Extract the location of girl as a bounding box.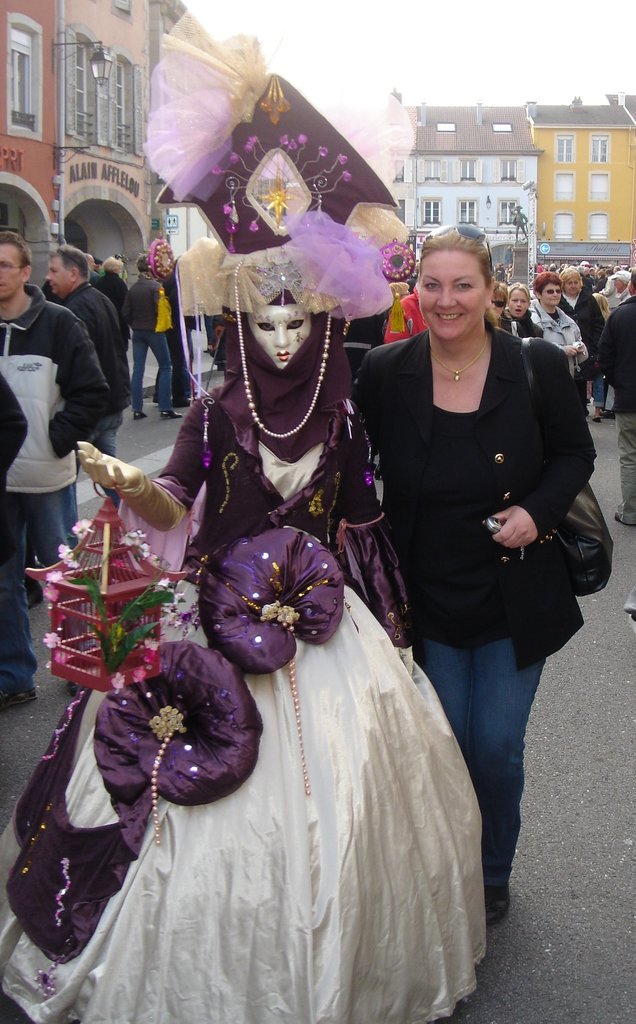
box(489, 284, 539, 354).
